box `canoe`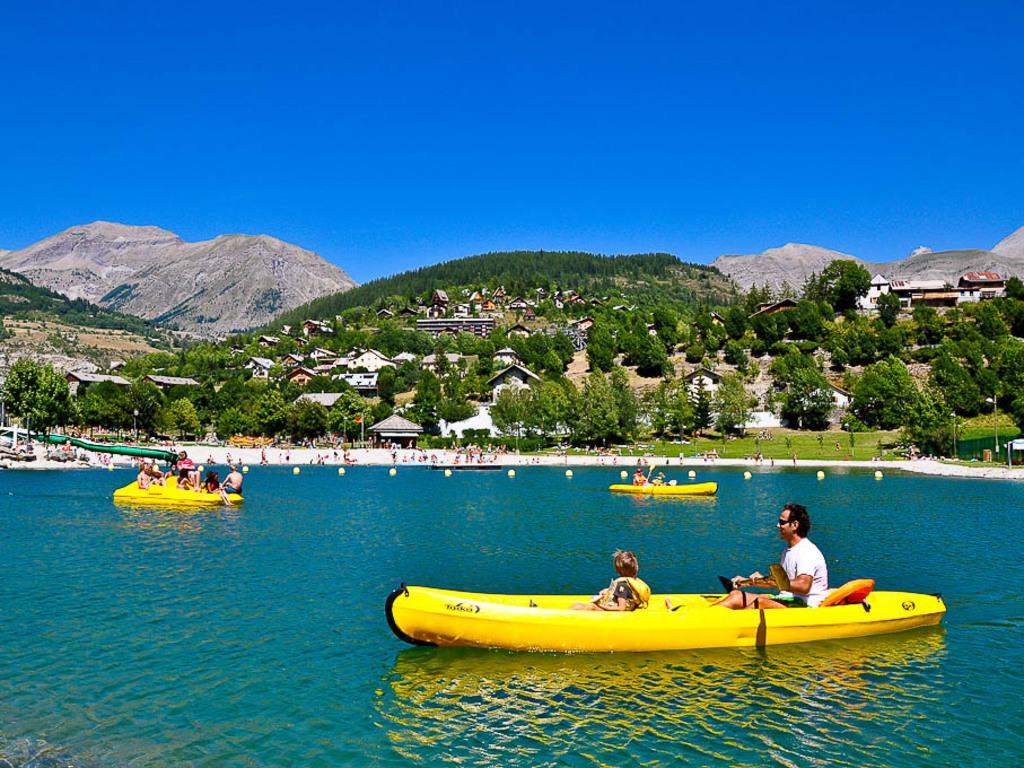
region(368, 542, 921, 673)
